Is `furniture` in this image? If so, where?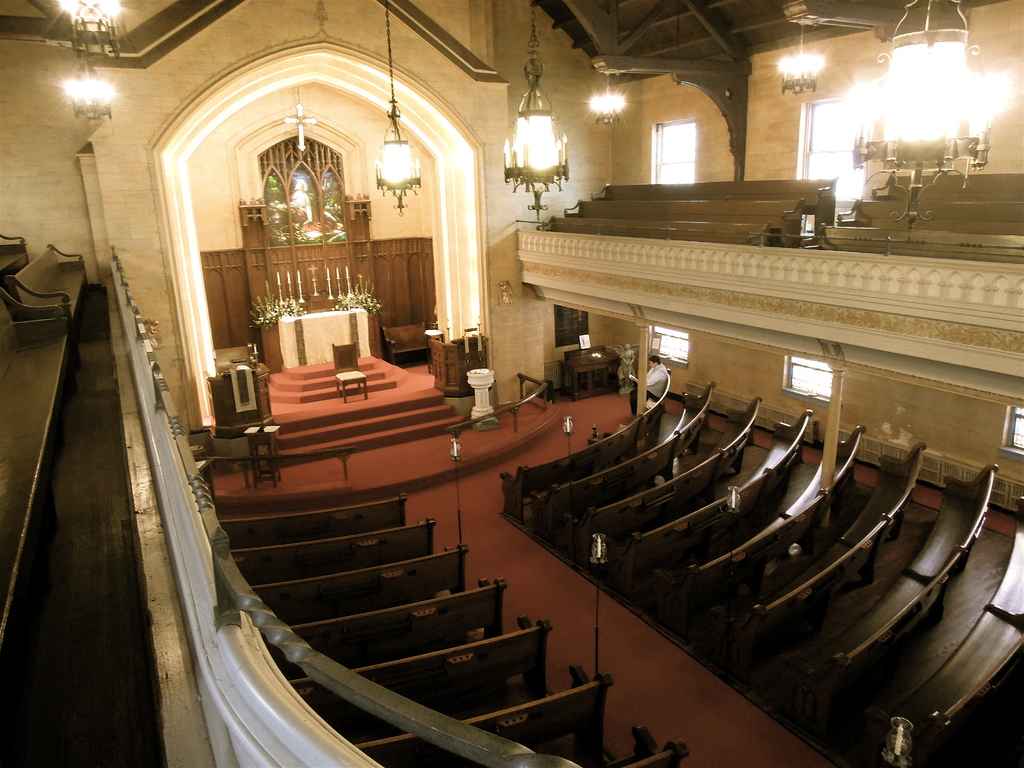
Yes, at {"left": 236, "top": 520, "right": 438, "bottom": 582}.
